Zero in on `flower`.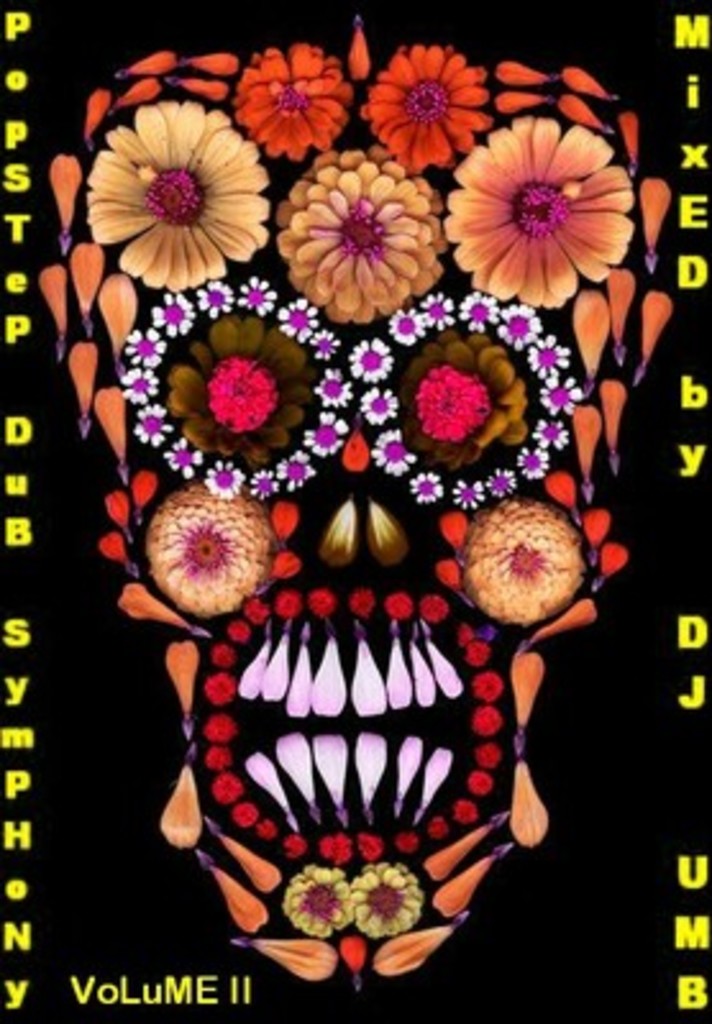
Zeroed in: <bbox>469, 704, 502, 737</bbox>.
